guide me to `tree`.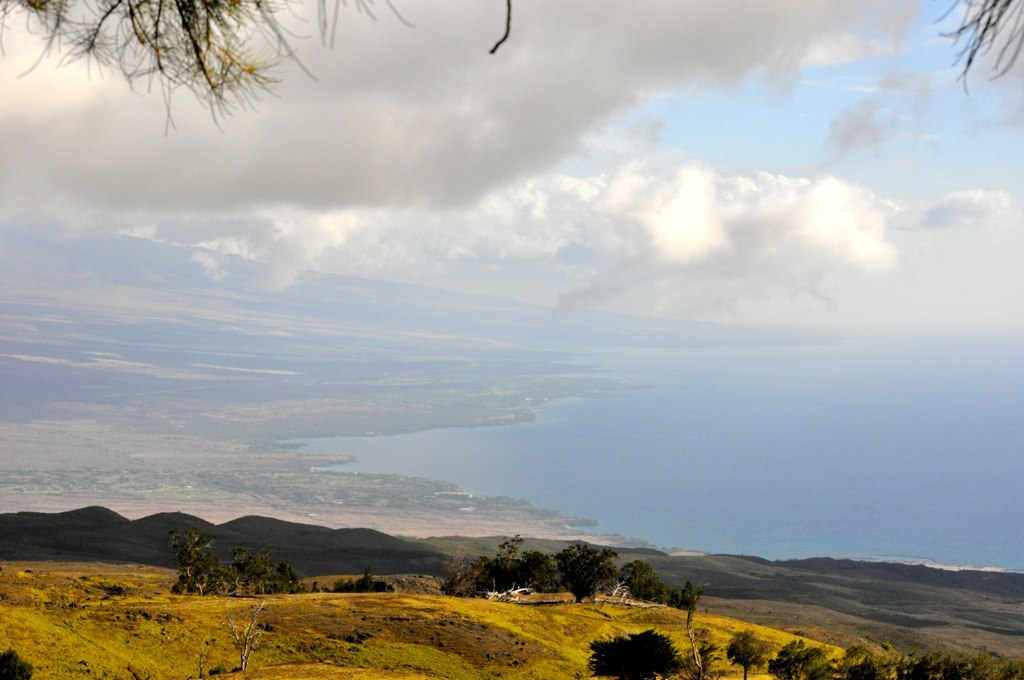
Guidance: 497, 531, 525, 584.
